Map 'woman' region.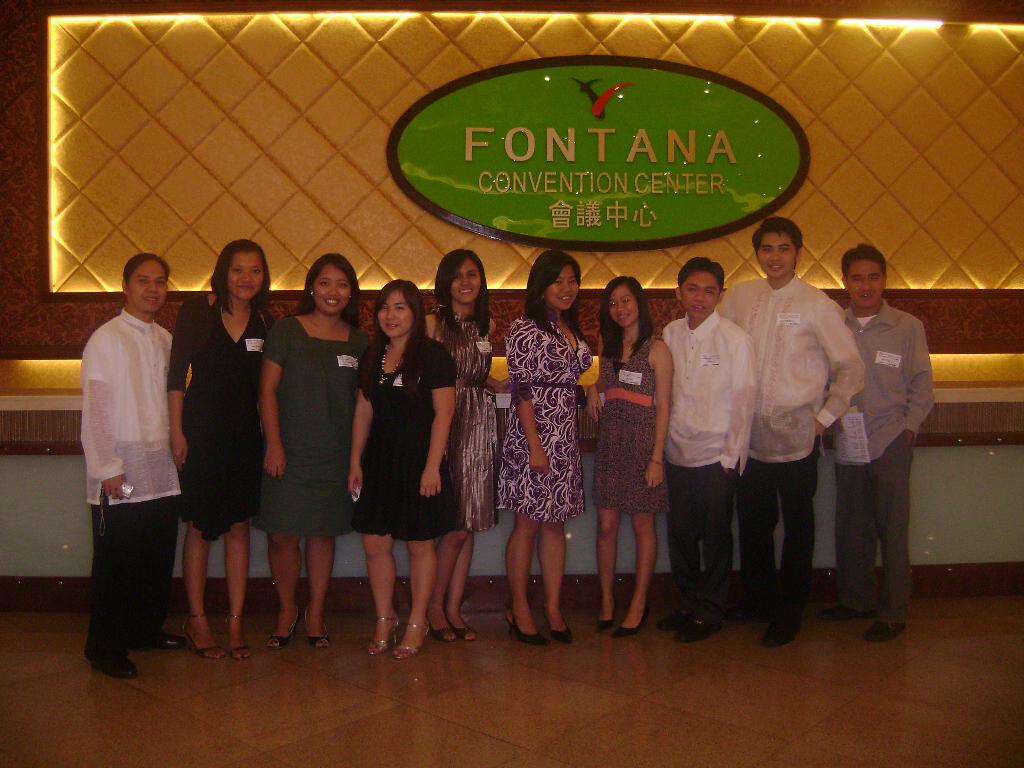
Mapped to 166,236,281,666.
